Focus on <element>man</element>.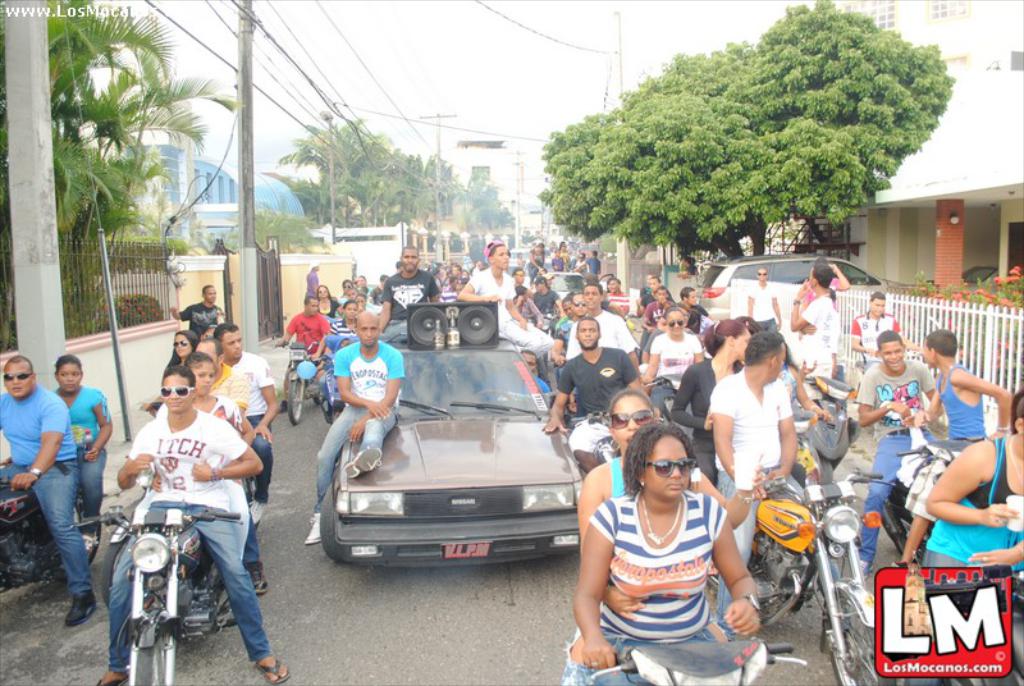
Focused at [left=564, top=284, right=646, bottom=393].
